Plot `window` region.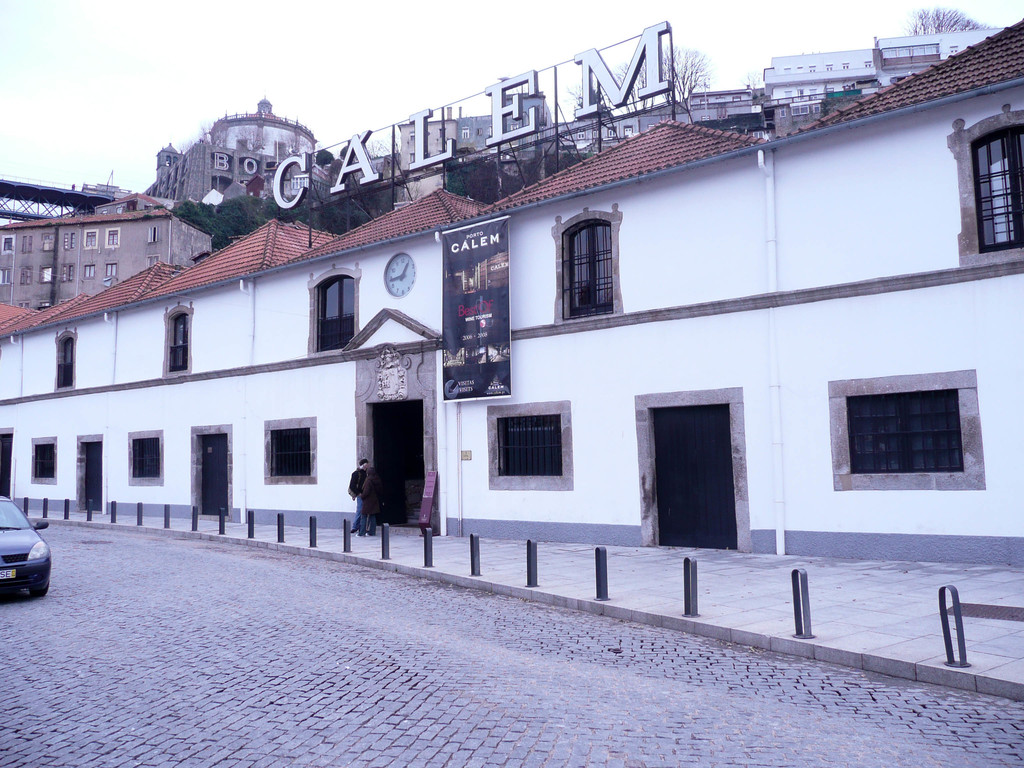
Plotted at 134,430,163,492.
